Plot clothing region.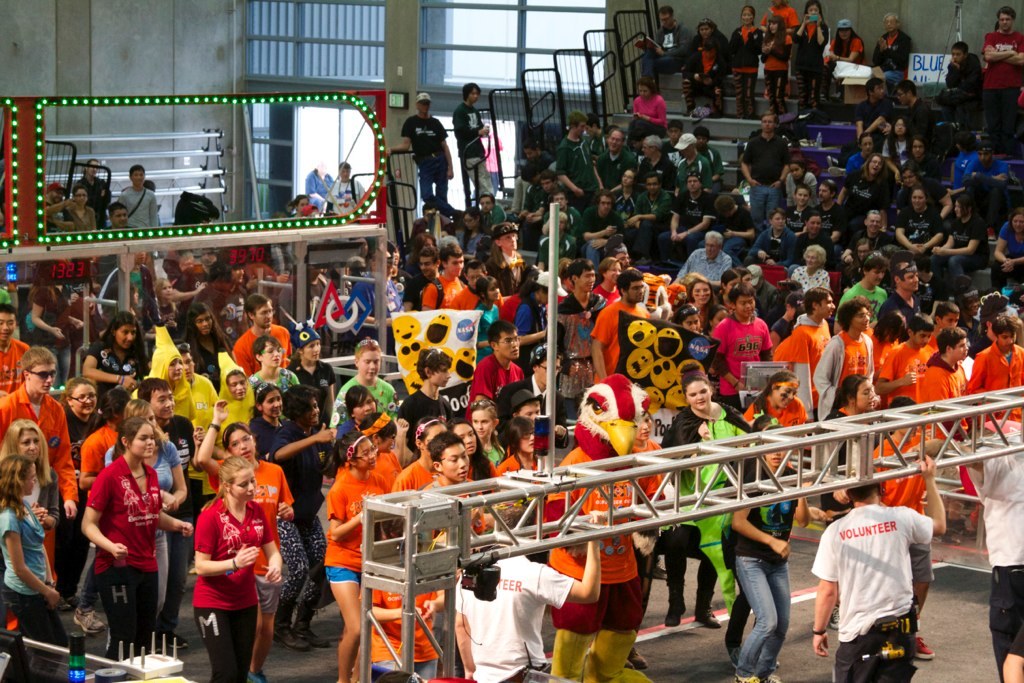
Plotted at BBox(957, 314, 980, 342).
